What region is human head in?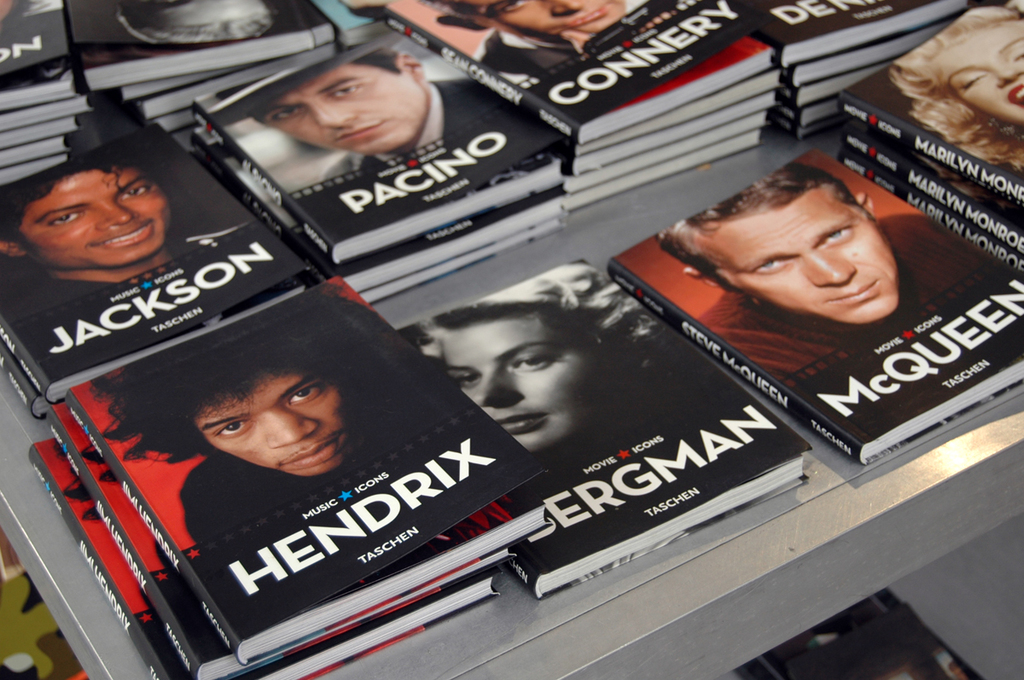
bbox=(655, 166, 908, 327).
